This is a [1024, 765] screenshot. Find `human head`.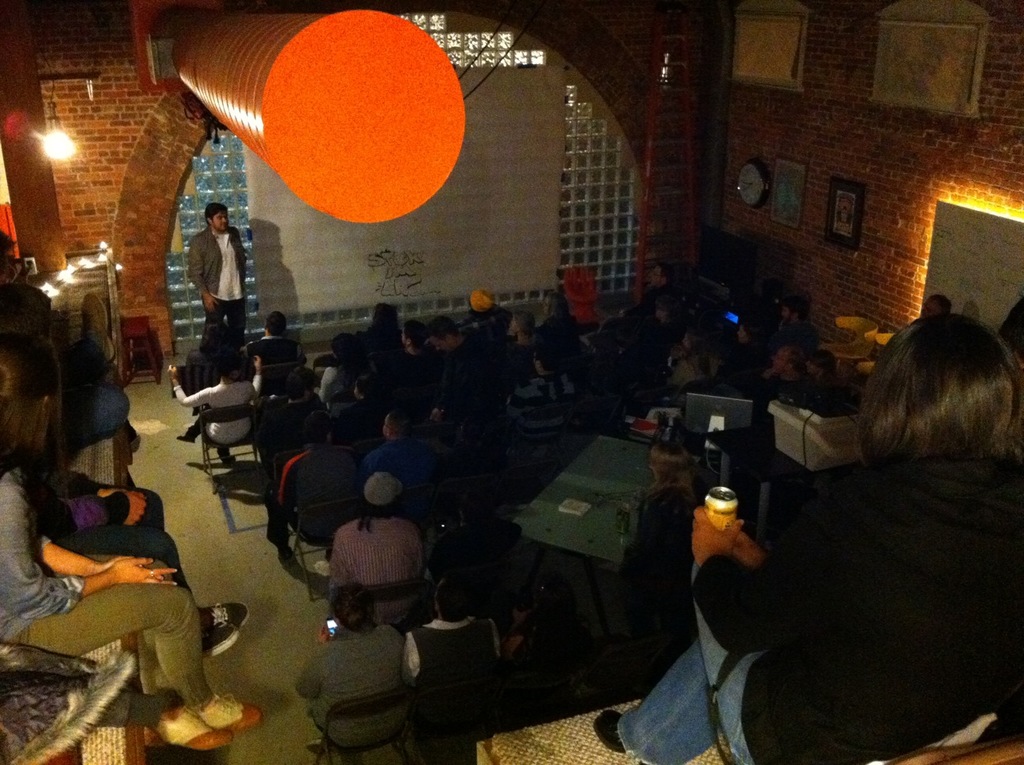
Bounding box: rect(302, 413, 329, 447).
